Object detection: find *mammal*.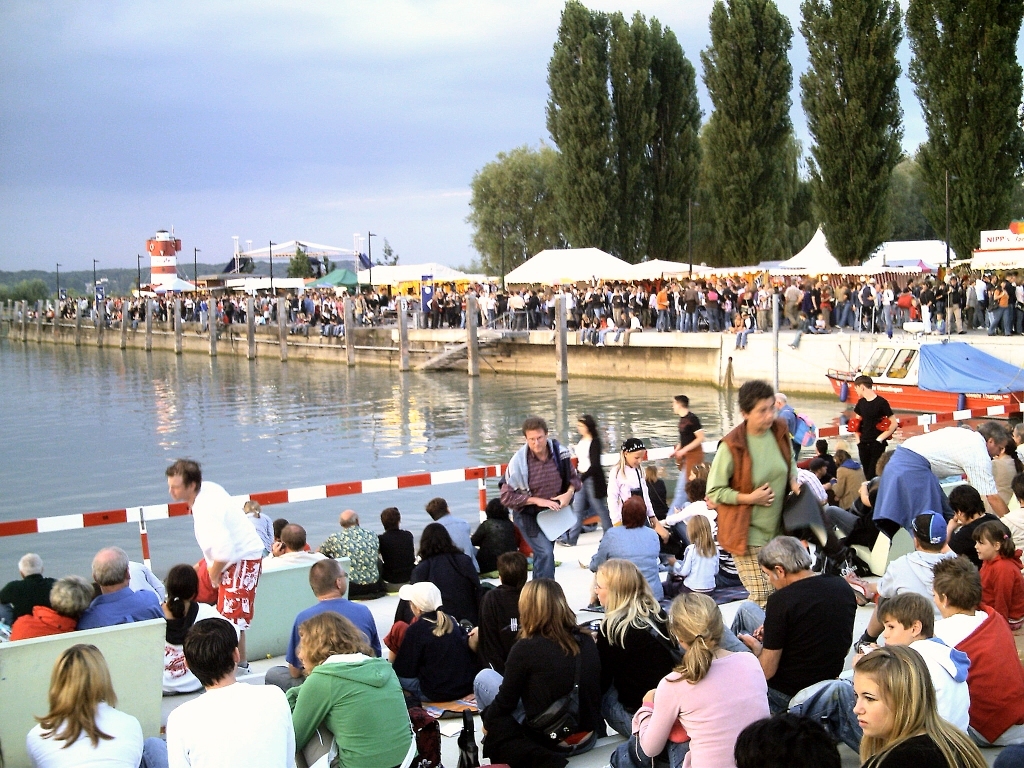
{"x1": 830, "y1": 450, "x2": 866, "y2": 514}.
